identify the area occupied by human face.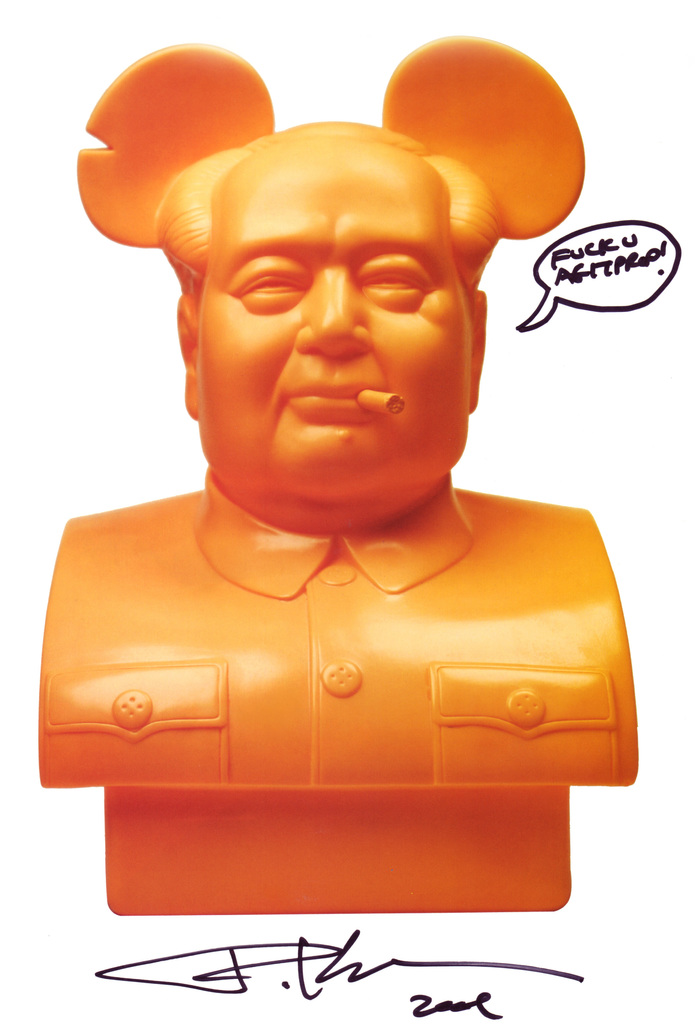
Area: [x1=199, y1=143, x2=475, y2=498].
